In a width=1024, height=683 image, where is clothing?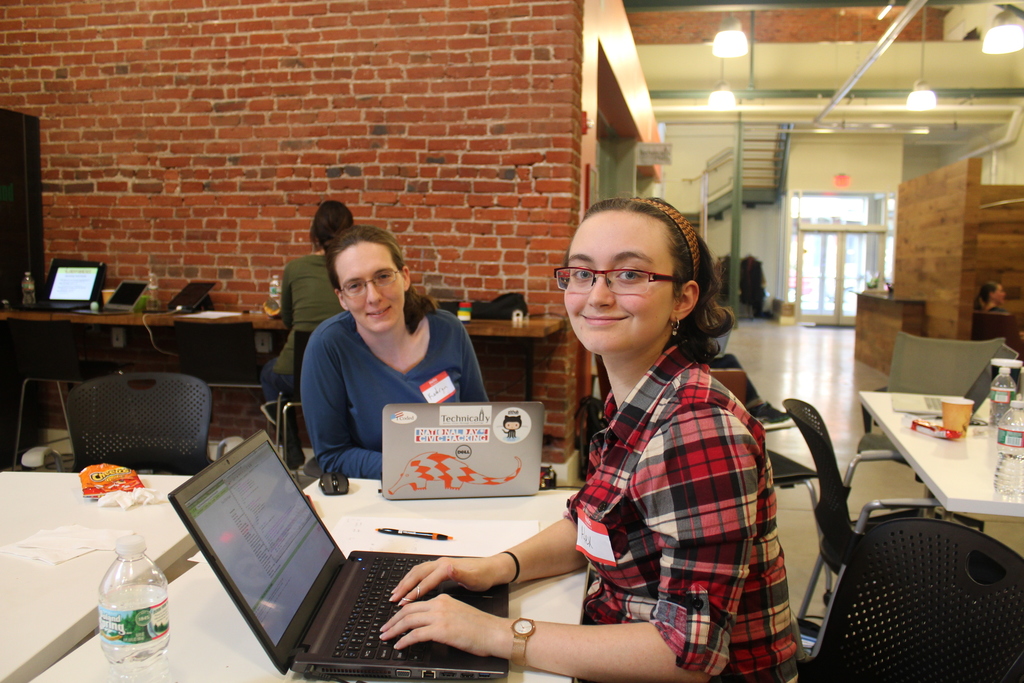
(302,309,499,483).
